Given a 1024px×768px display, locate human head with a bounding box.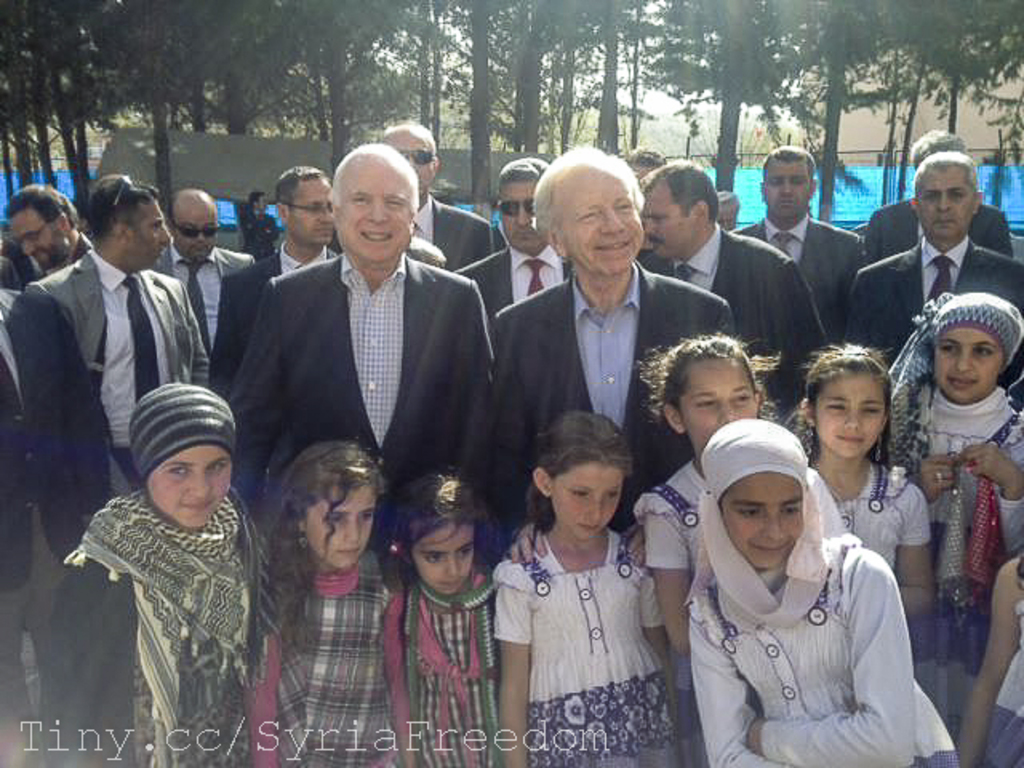
Located: (left=499, top=150, right=544, bottom=250).
